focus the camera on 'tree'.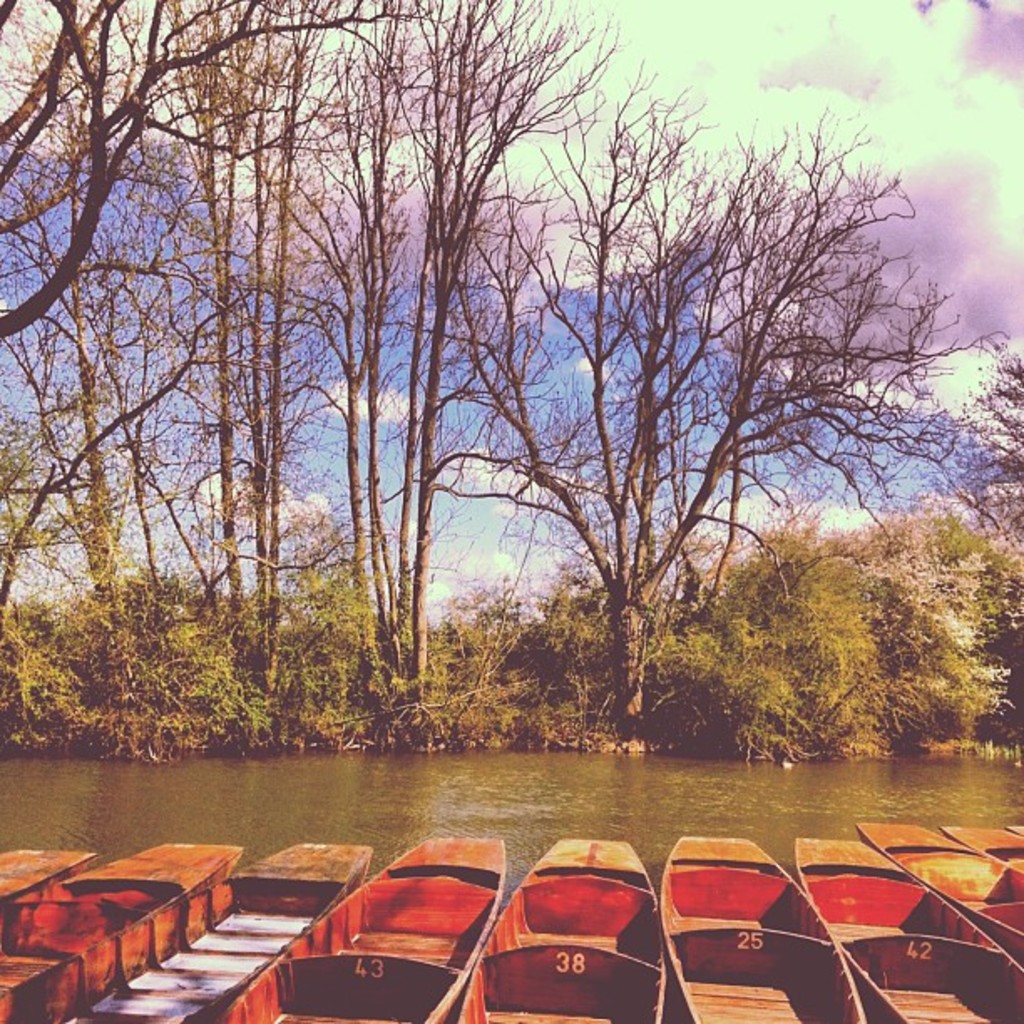
Focus region: [x1=114, y1=0, x2=407, y2=693].
